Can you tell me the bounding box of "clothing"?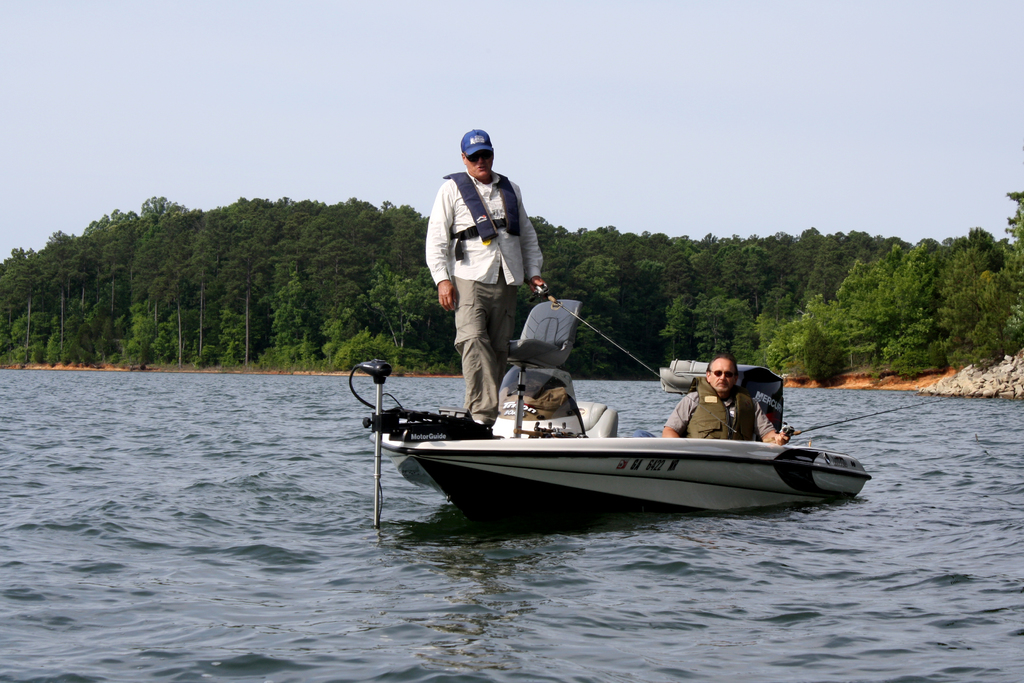
l=671, t=386, r=766, b=451.
